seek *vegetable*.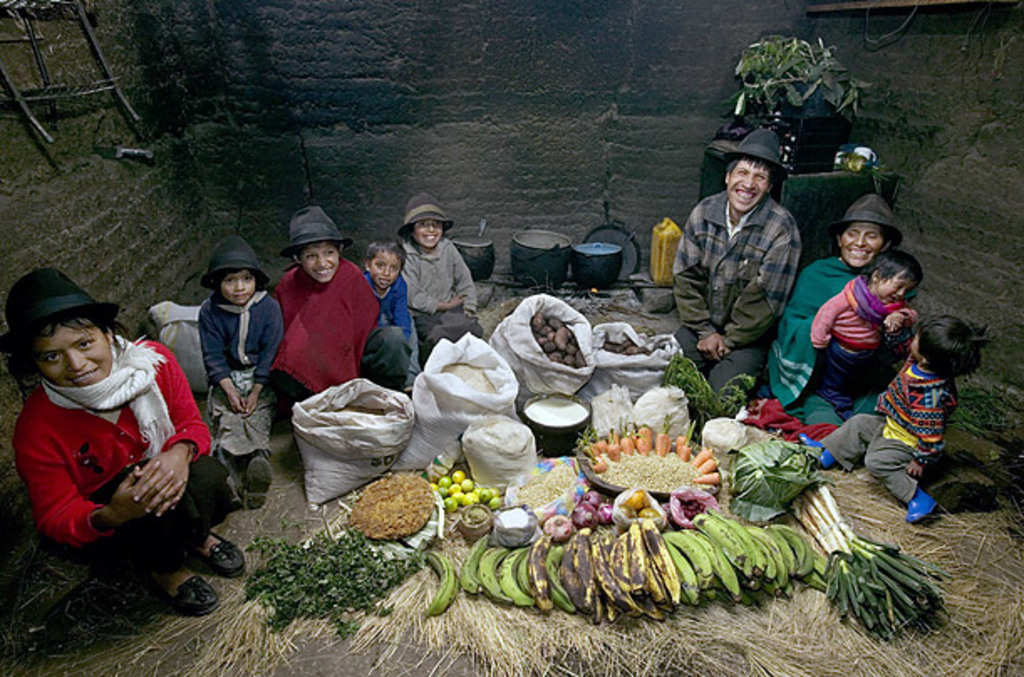
x1=788, y1=484, x2=959, y2=643.
